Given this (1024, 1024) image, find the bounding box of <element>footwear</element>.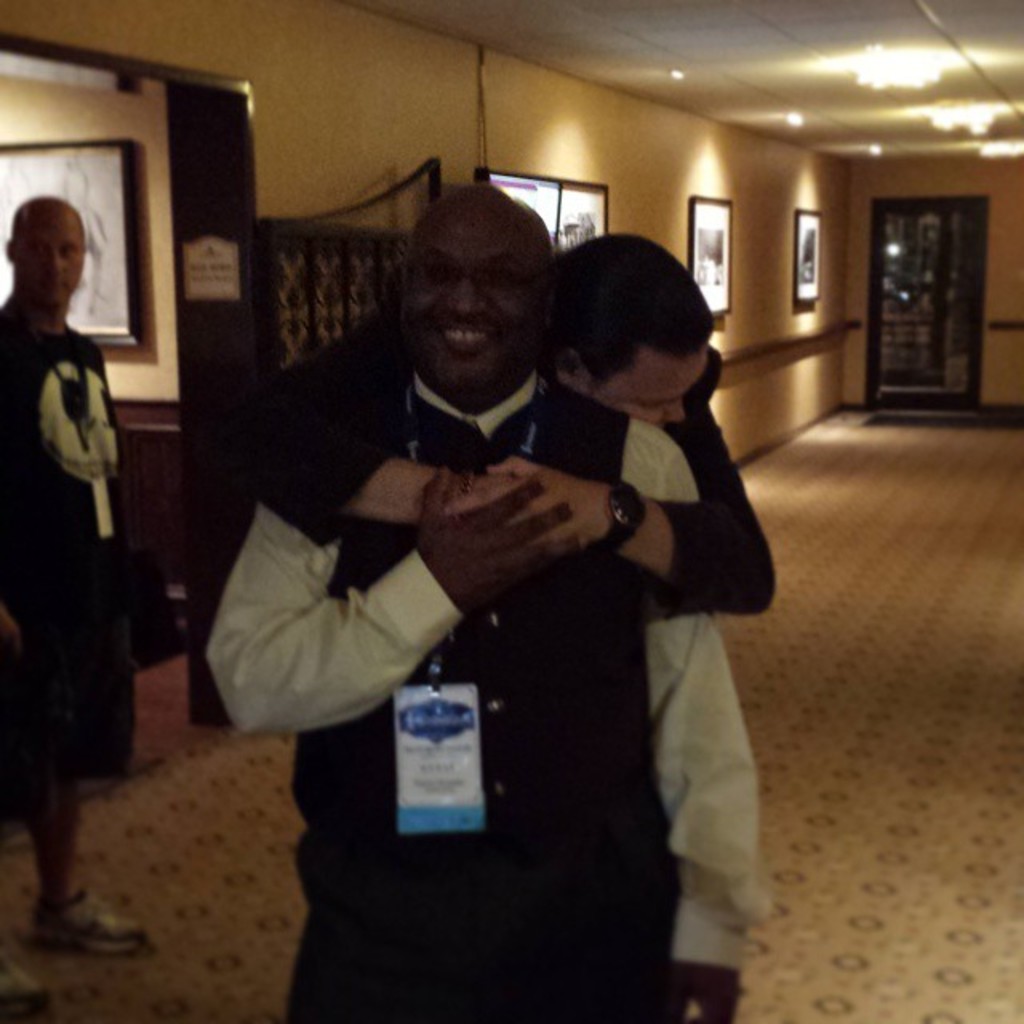
(x1=24, y1=882, x2=149, y2=952).
